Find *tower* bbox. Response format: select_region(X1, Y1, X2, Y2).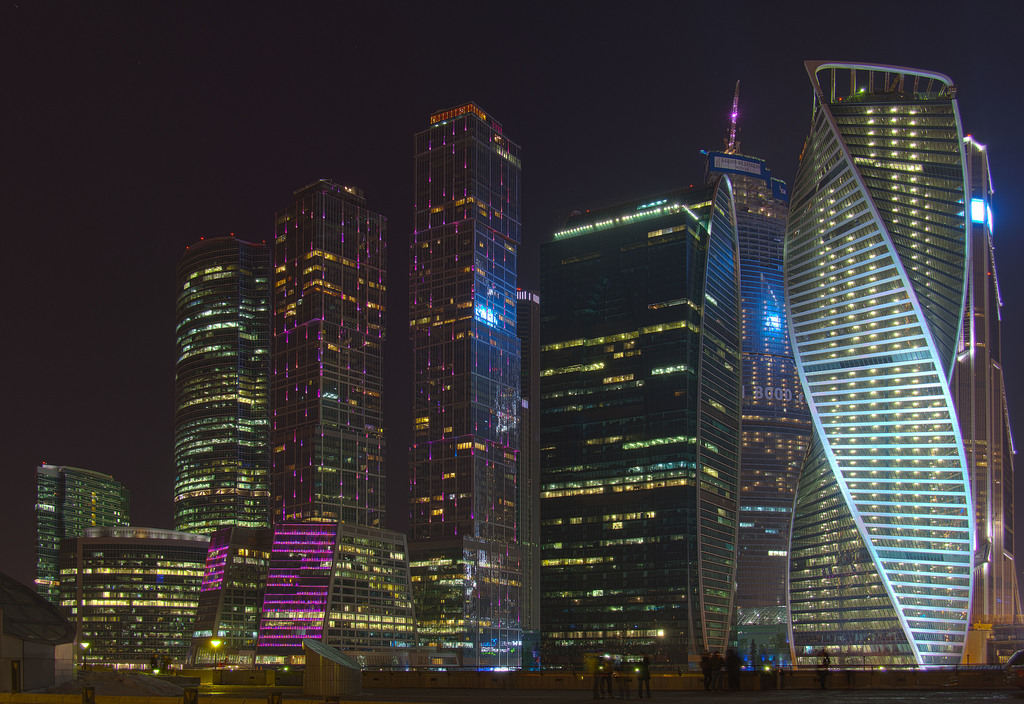
select_region(786, 62, 972, 668).
